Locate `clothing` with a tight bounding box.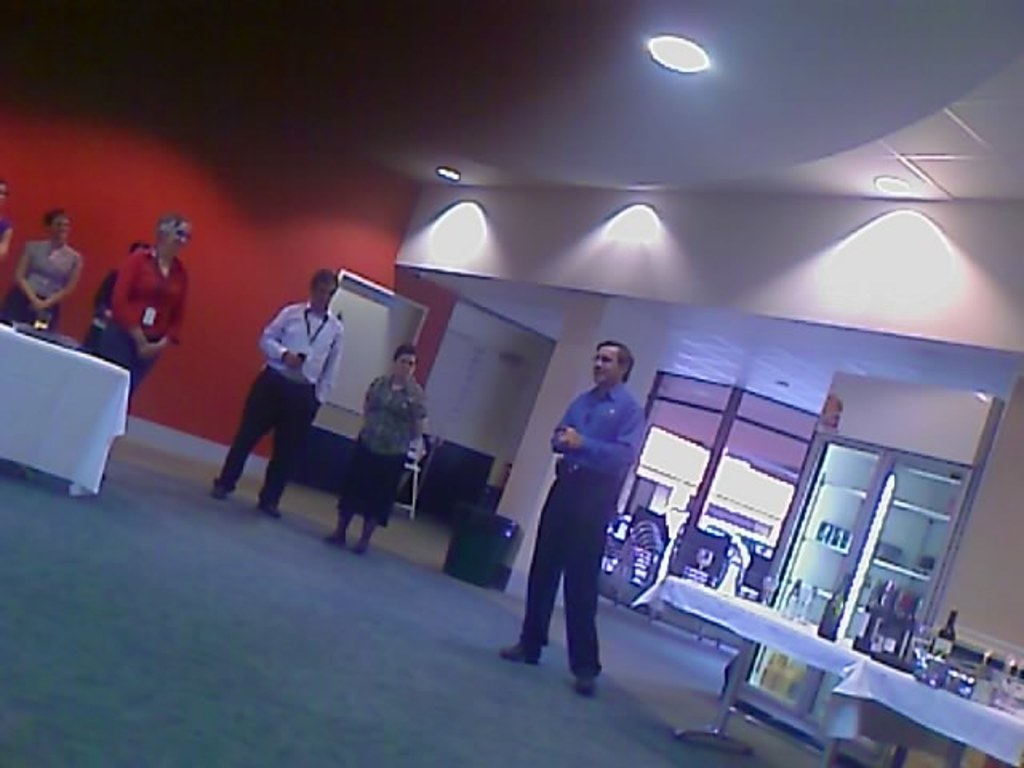
<box>0,234,77,333</box>.
